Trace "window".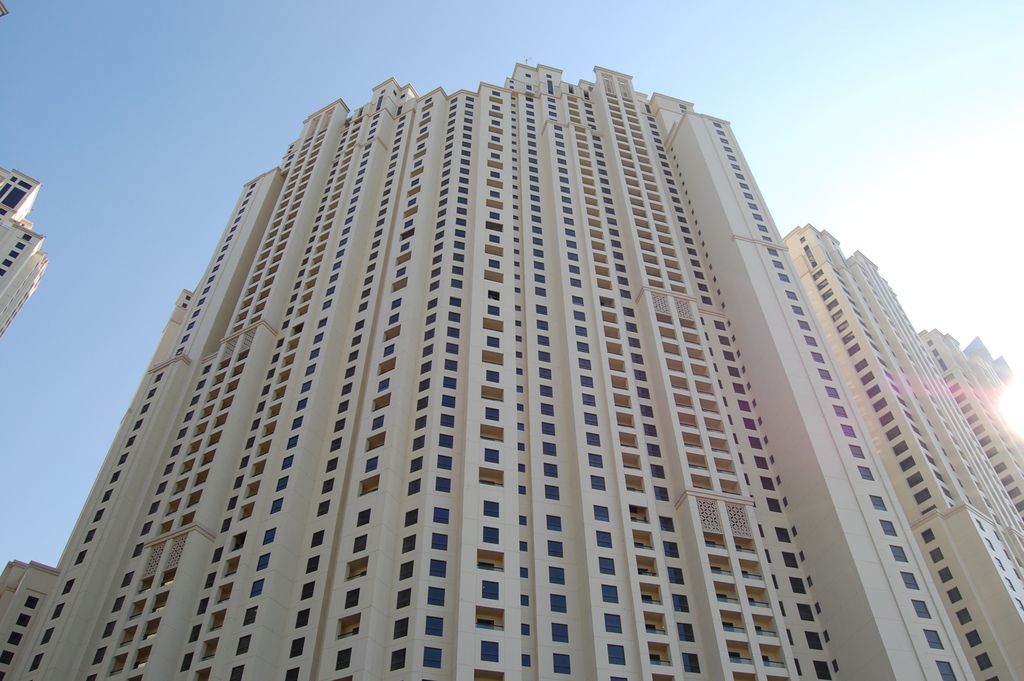
Traced to <box>369,261,374,269</box>.
